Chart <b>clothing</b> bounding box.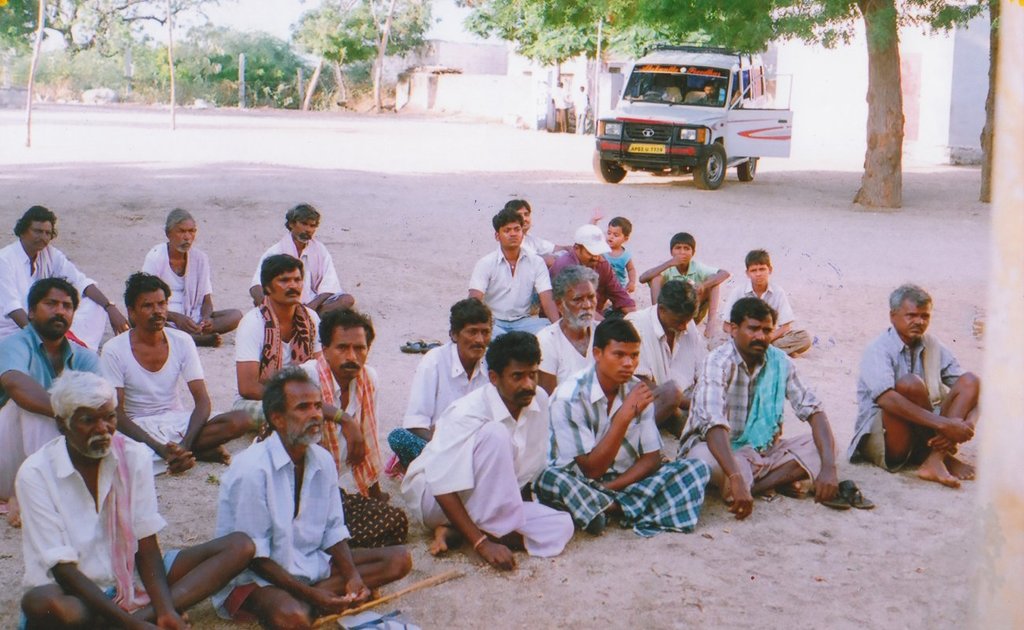
Charted: <region>396, 338, 539, 562</region>.
